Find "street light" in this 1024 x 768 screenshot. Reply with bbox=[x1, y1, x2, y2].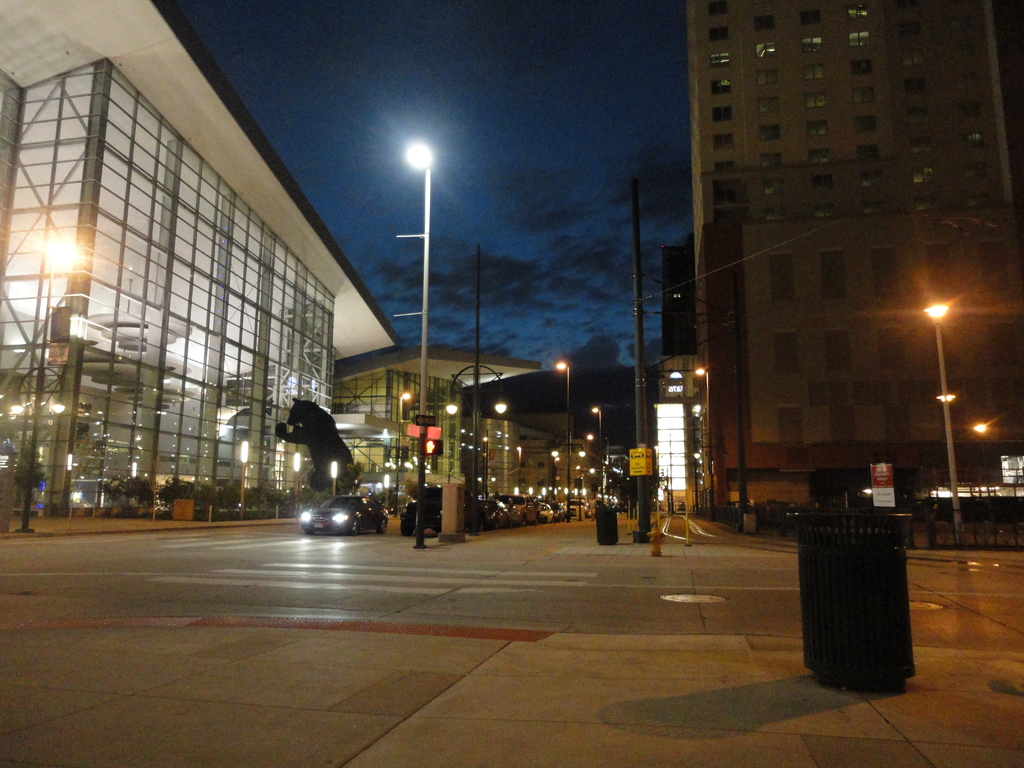
bbox=[553, 360, 575, 528].
